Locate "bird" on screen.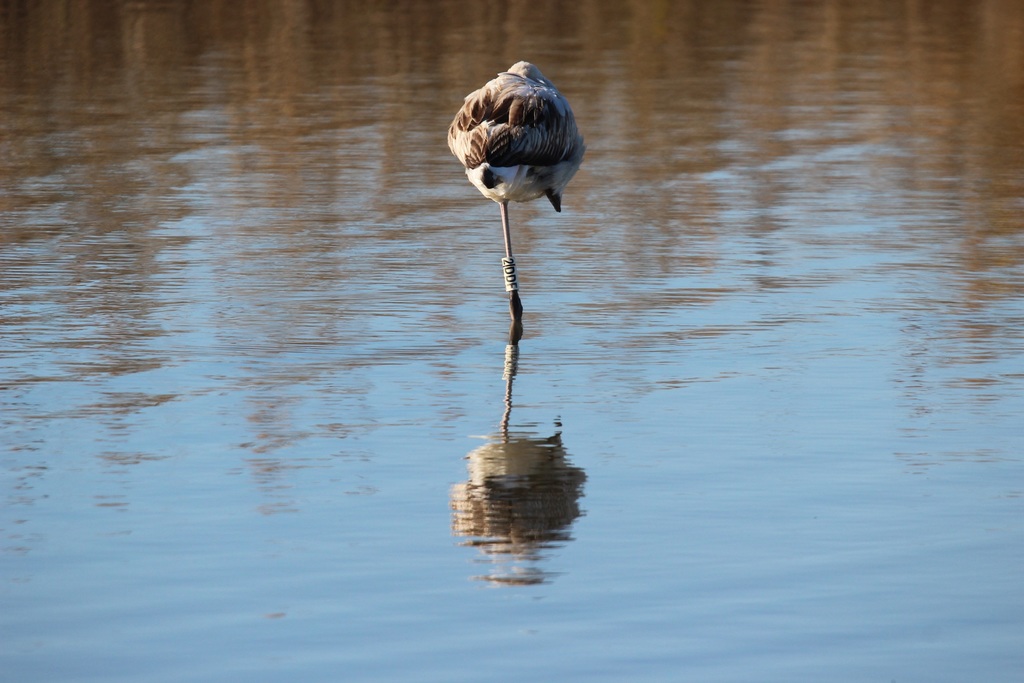
On screen at box(443, 74, 592, 342).
